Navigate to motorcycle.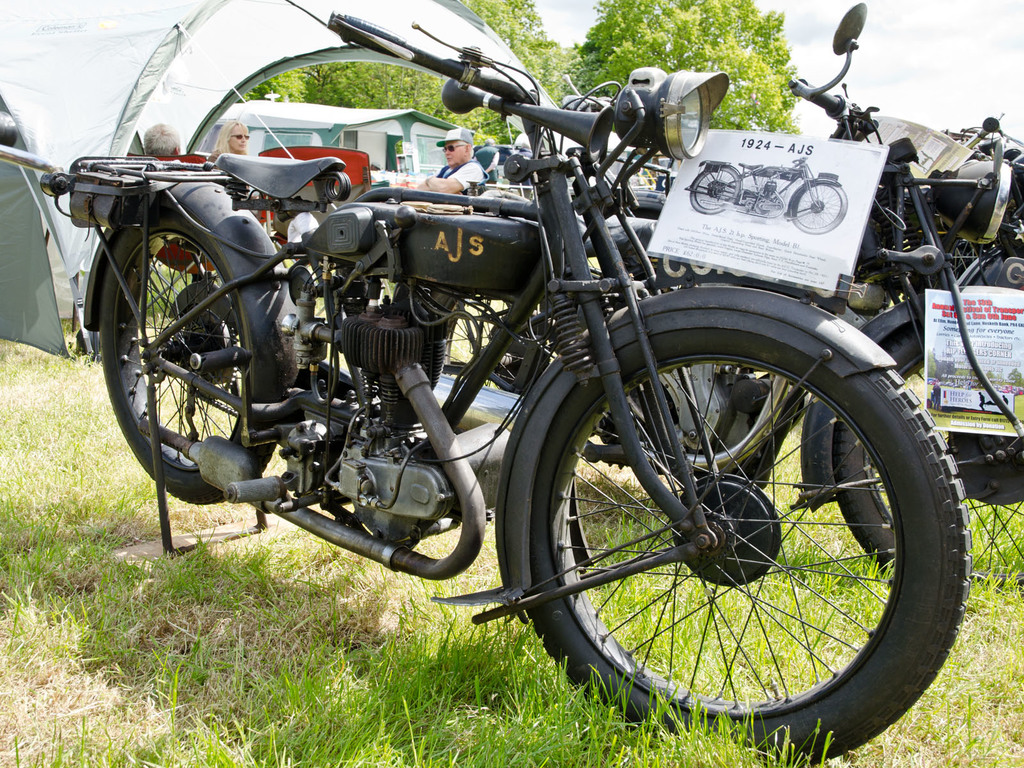
Navigation target: box(41, 12, 972, 767).
